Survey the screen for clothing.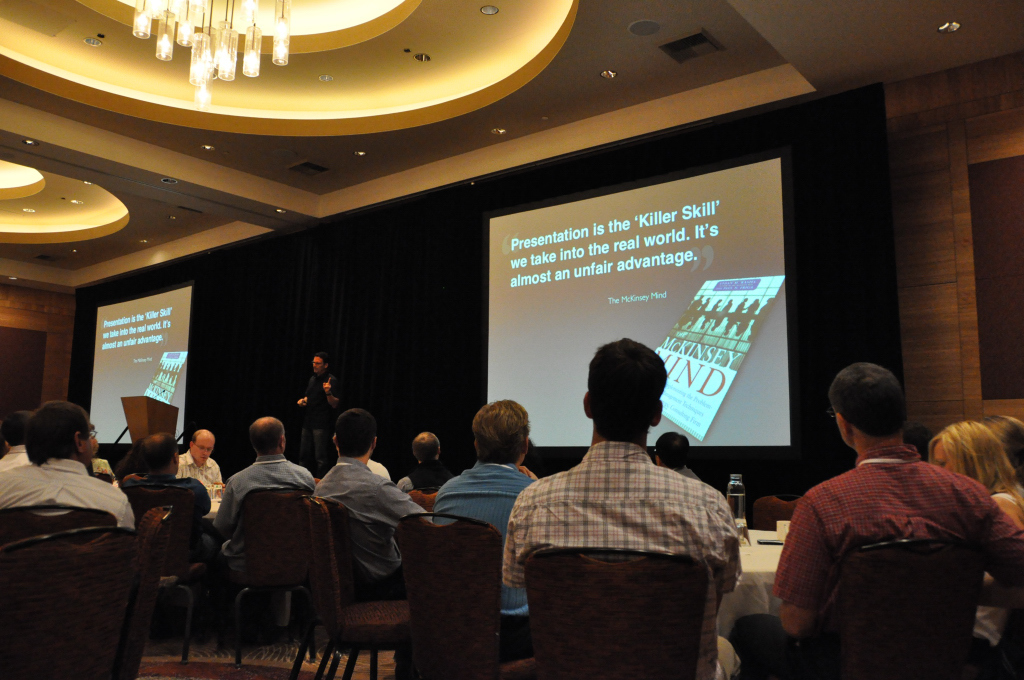
Survey found: locate(776, 413, 1005, 673).
